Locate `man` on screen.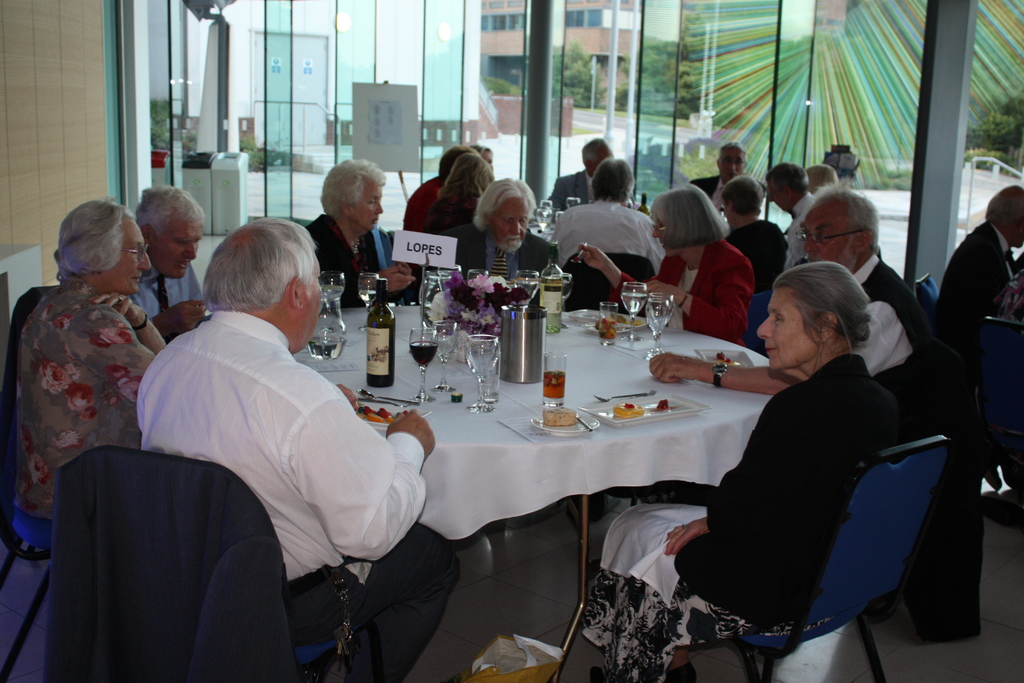
On screen at box(646, 181, 974, 436).
